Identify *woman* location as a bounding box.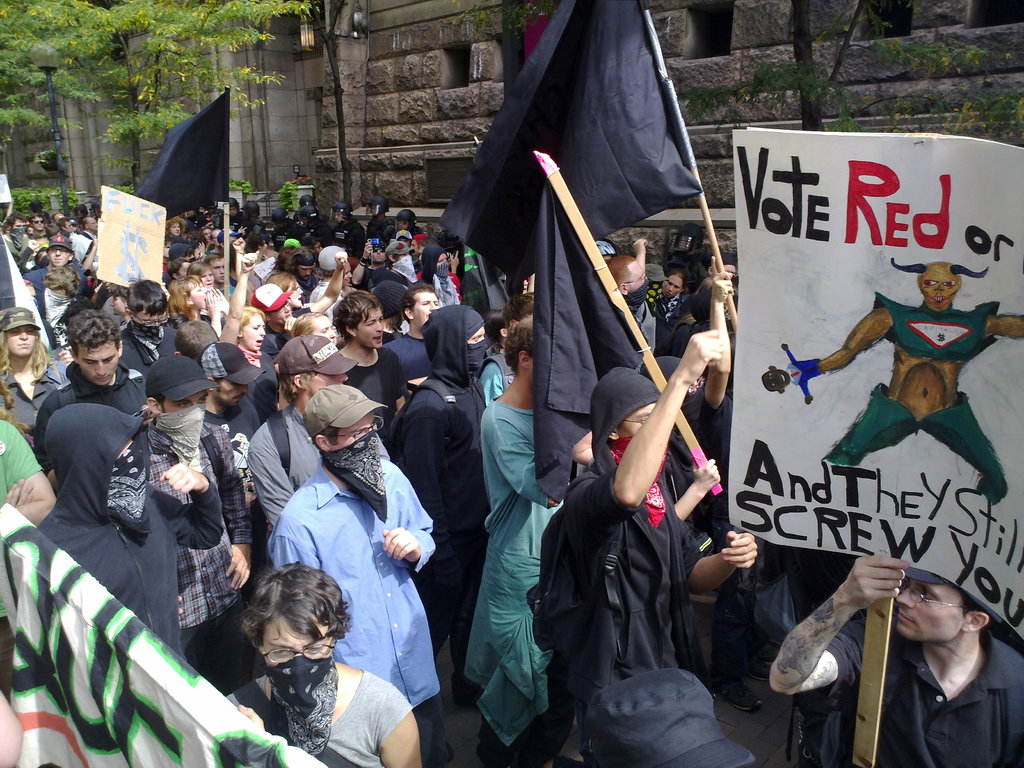
[647, 273, 687, 325].
